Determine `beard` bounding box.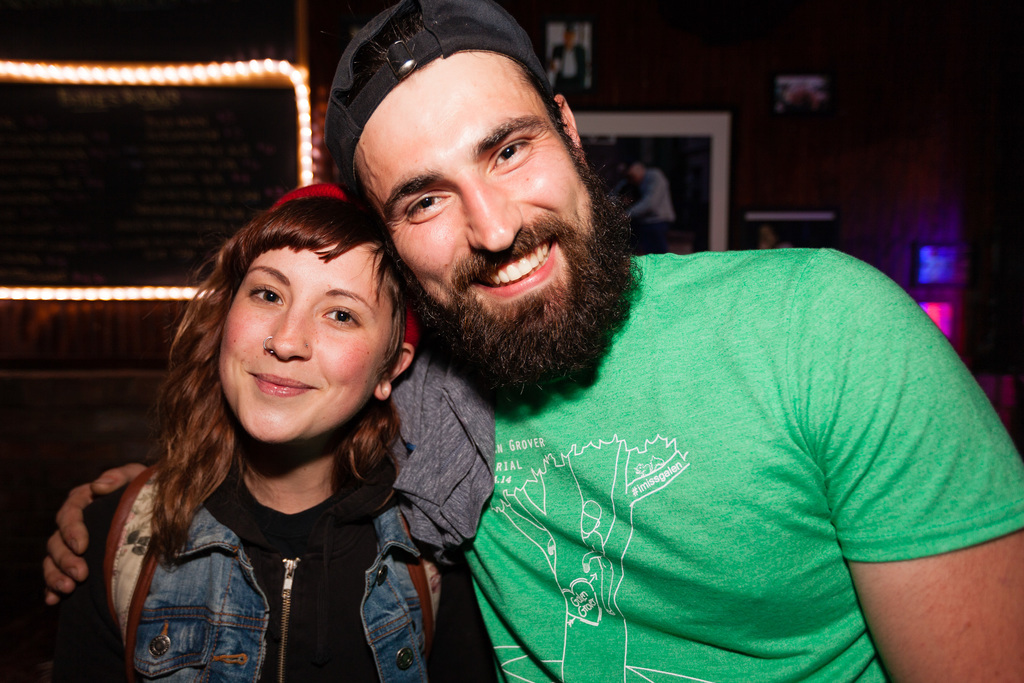
Determined: [358, 147, 636, 444].
